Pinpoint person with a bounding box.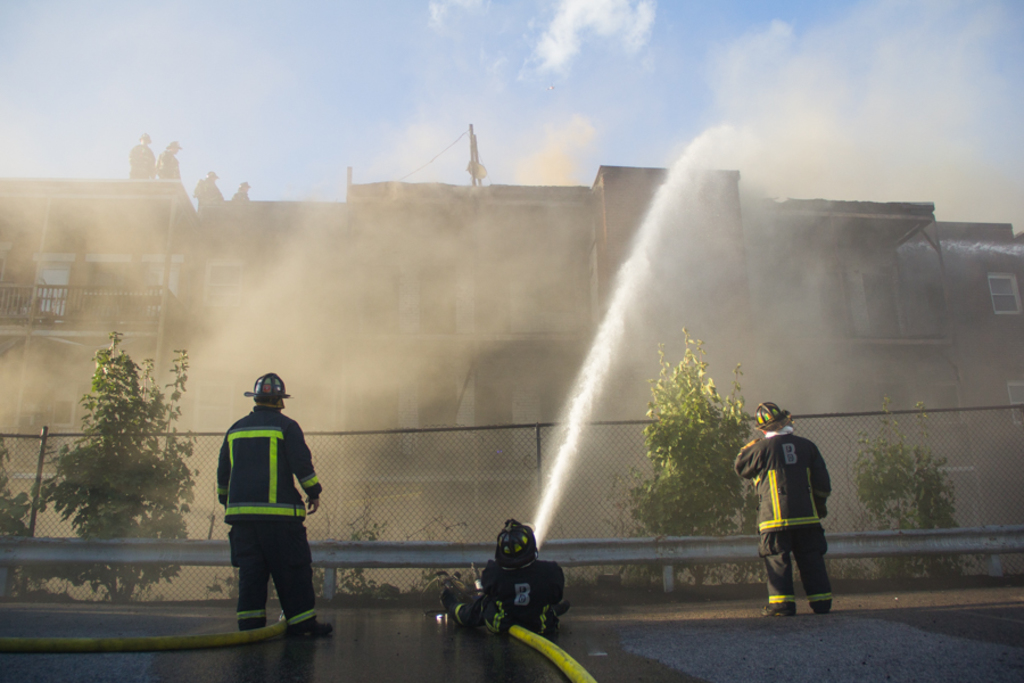
box=[208, 371, 339, 641].
